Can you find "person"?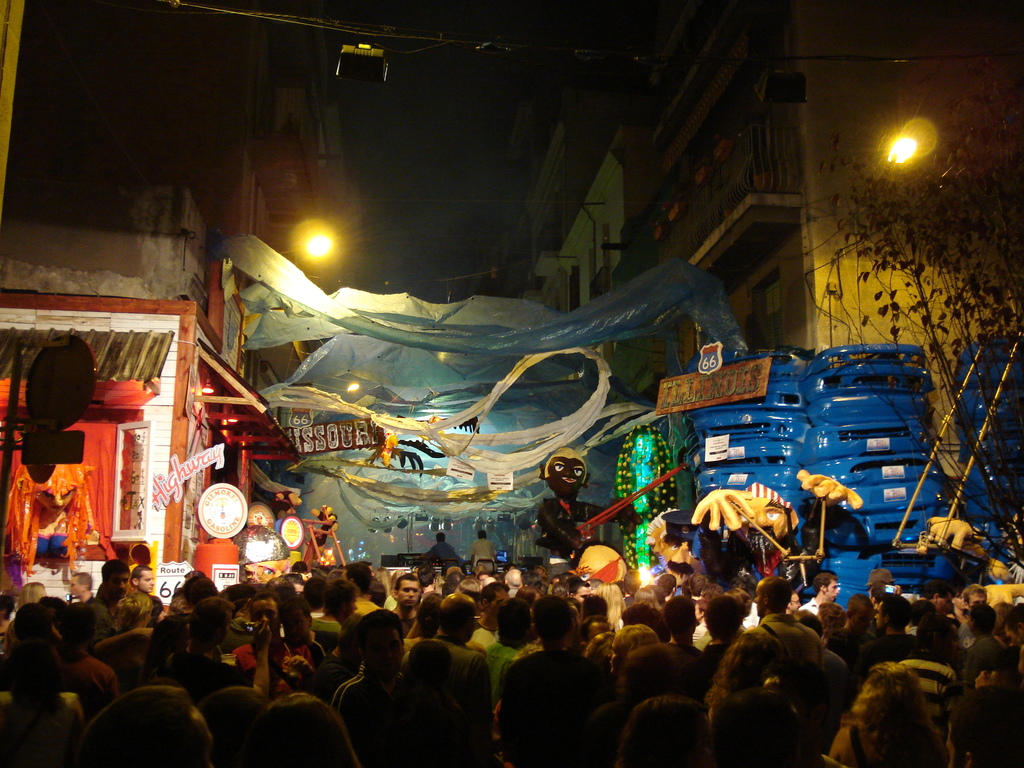
Yes, bounding box: rect(922, 616, 963, 669).
